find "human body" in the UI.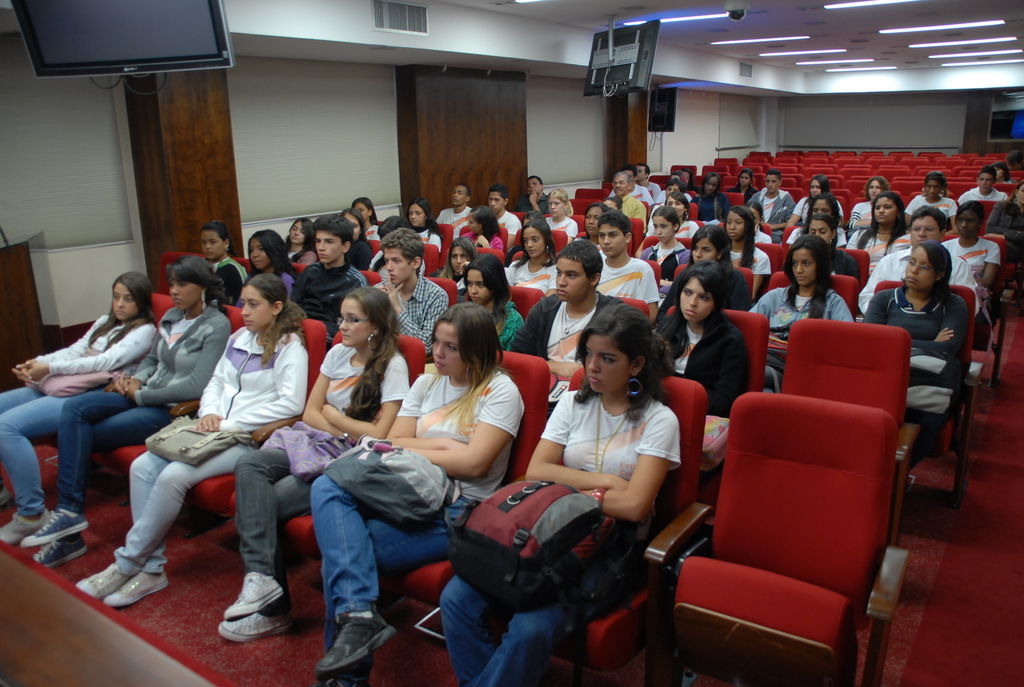
UI element at 852/202/967/319.
